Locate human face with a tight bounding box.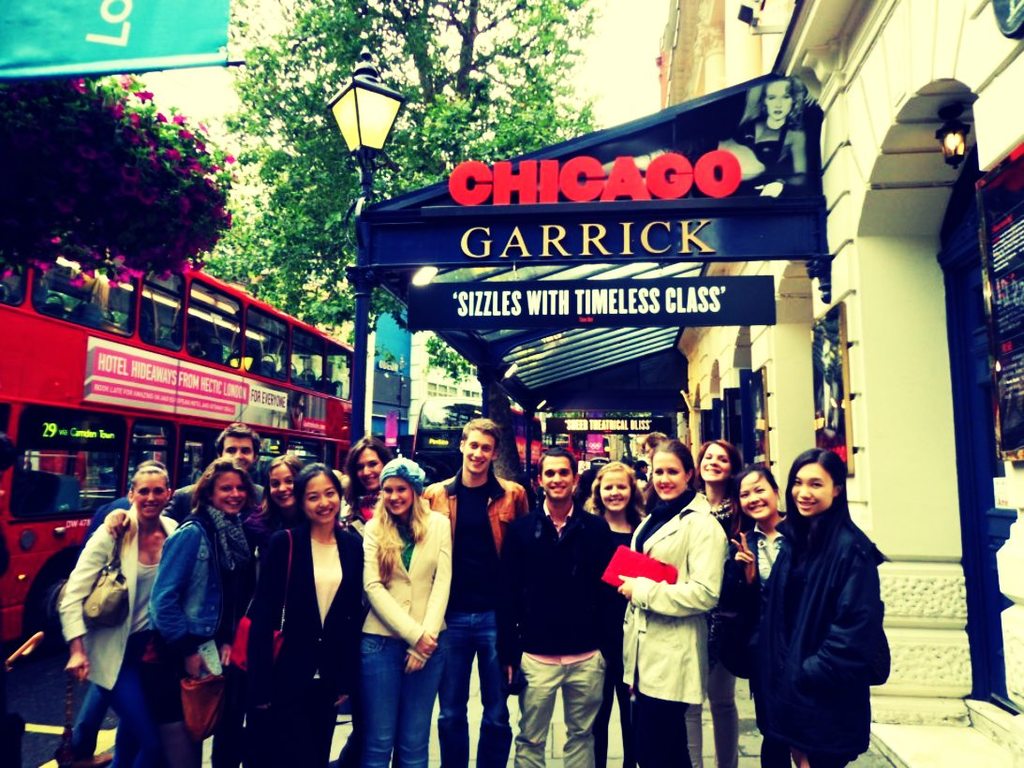
box=[210, 471, 256, 521].
